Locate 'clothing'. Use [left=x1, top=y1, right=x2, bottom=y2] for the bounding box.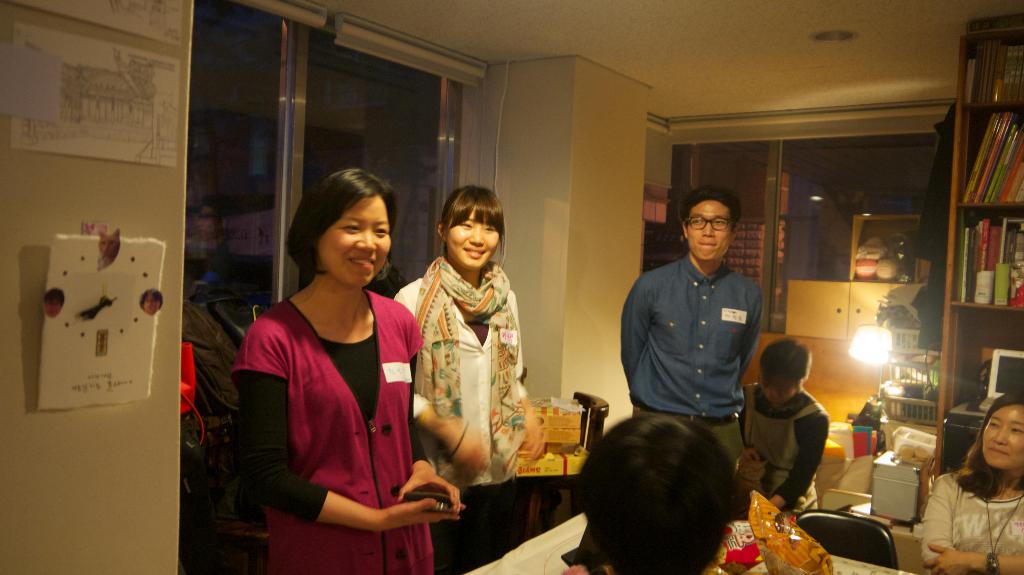
[left=390, top=248, right=538, bottom=574].
